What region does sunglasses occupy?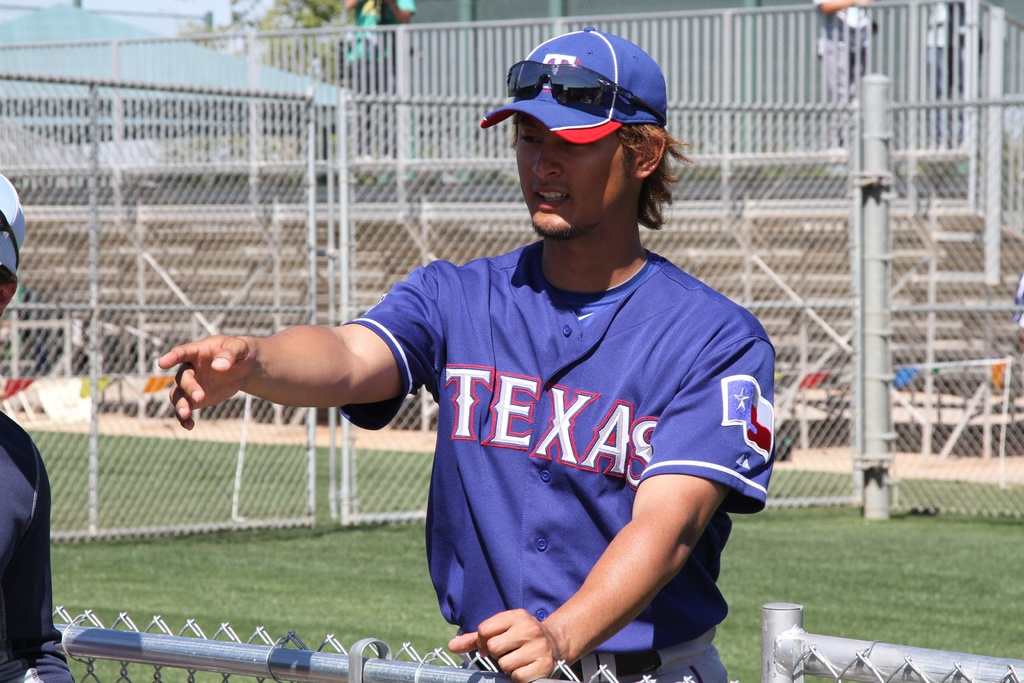
pyautogui.locateOnScreen(506, 58, 665, 124).
